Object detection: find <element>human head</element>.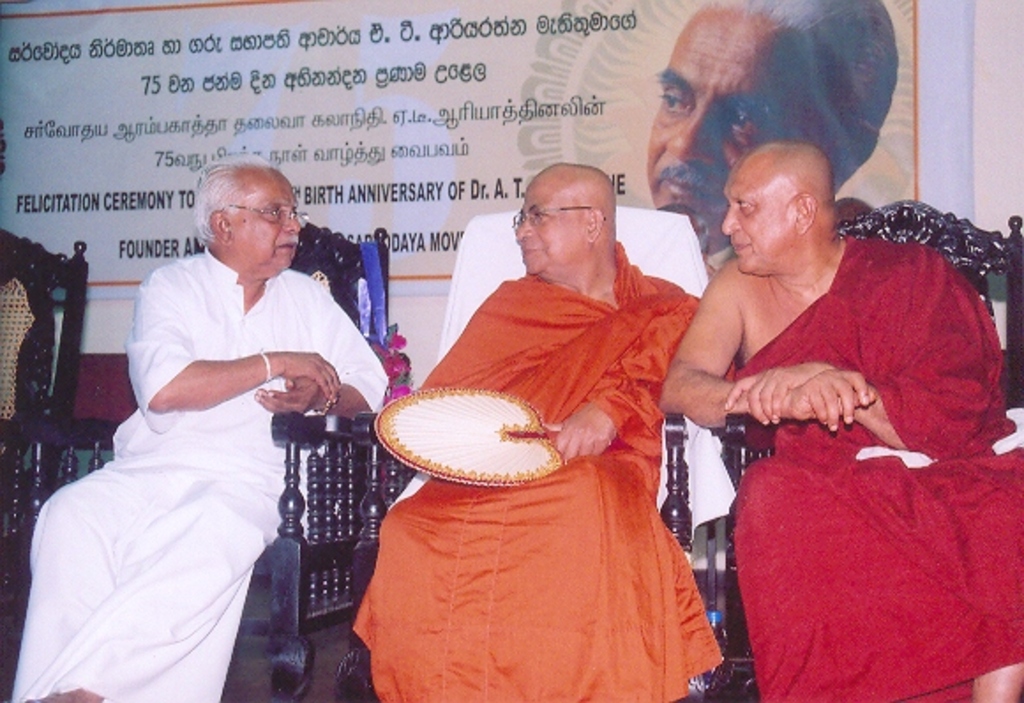
bbox=(646, 0, 899, 256).
